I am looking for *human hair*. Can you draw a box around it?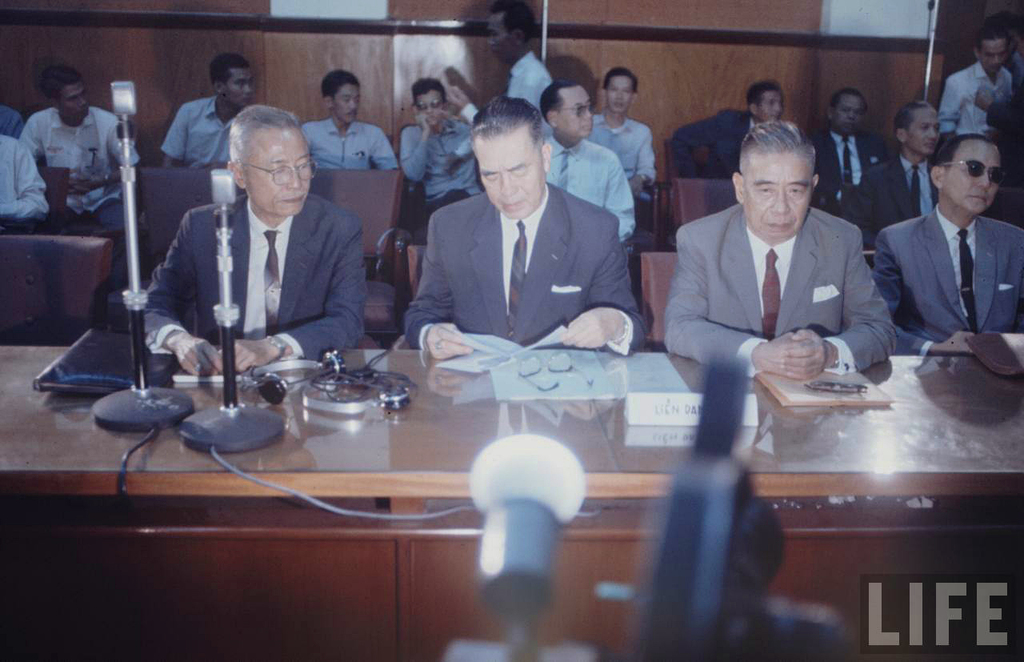
Sure, the bounding box is x1=538 y1=77 x2=580 y2=119.
